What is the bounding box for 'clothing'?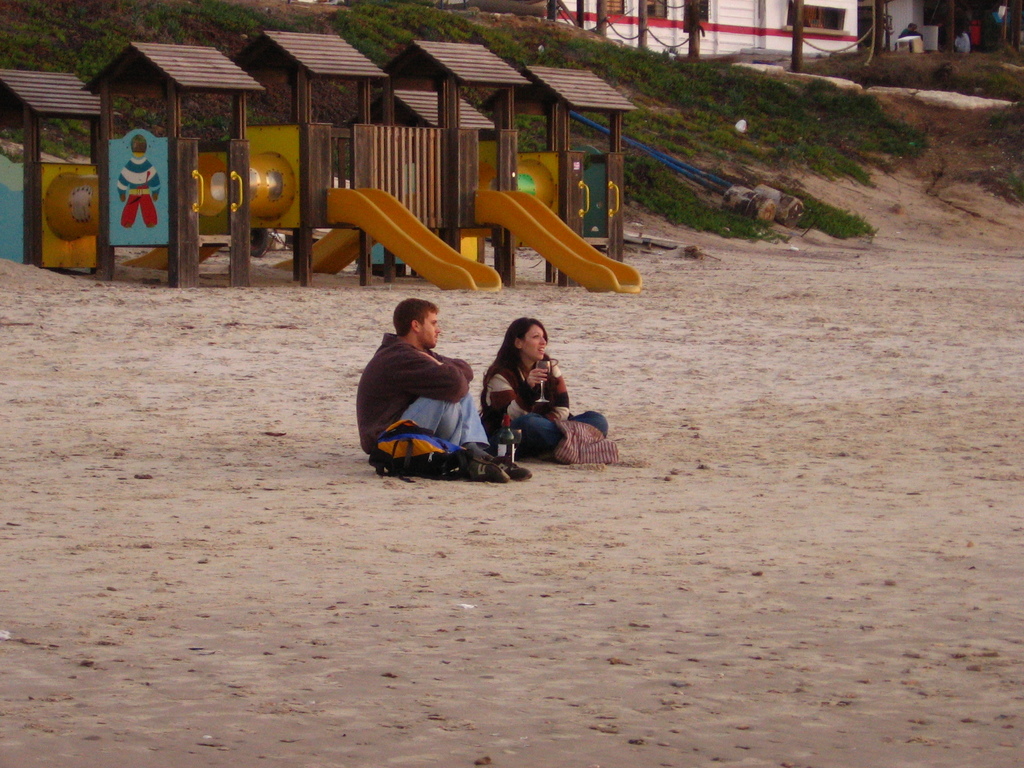
[480,358,616,455].
